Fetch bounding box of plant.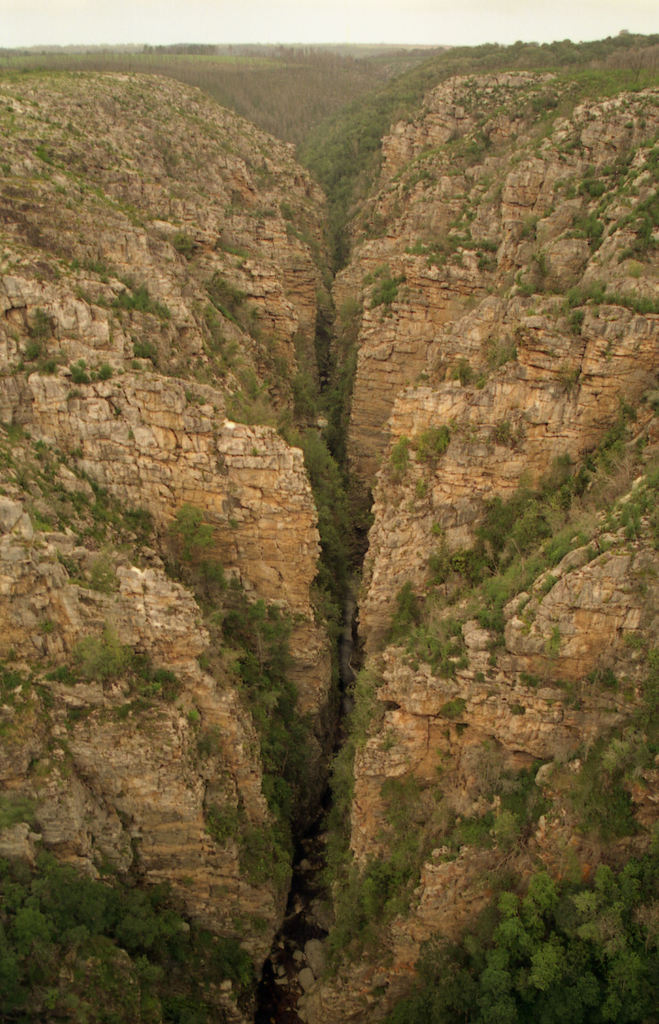
Bbox: locate(98, 358, 113, 380).
